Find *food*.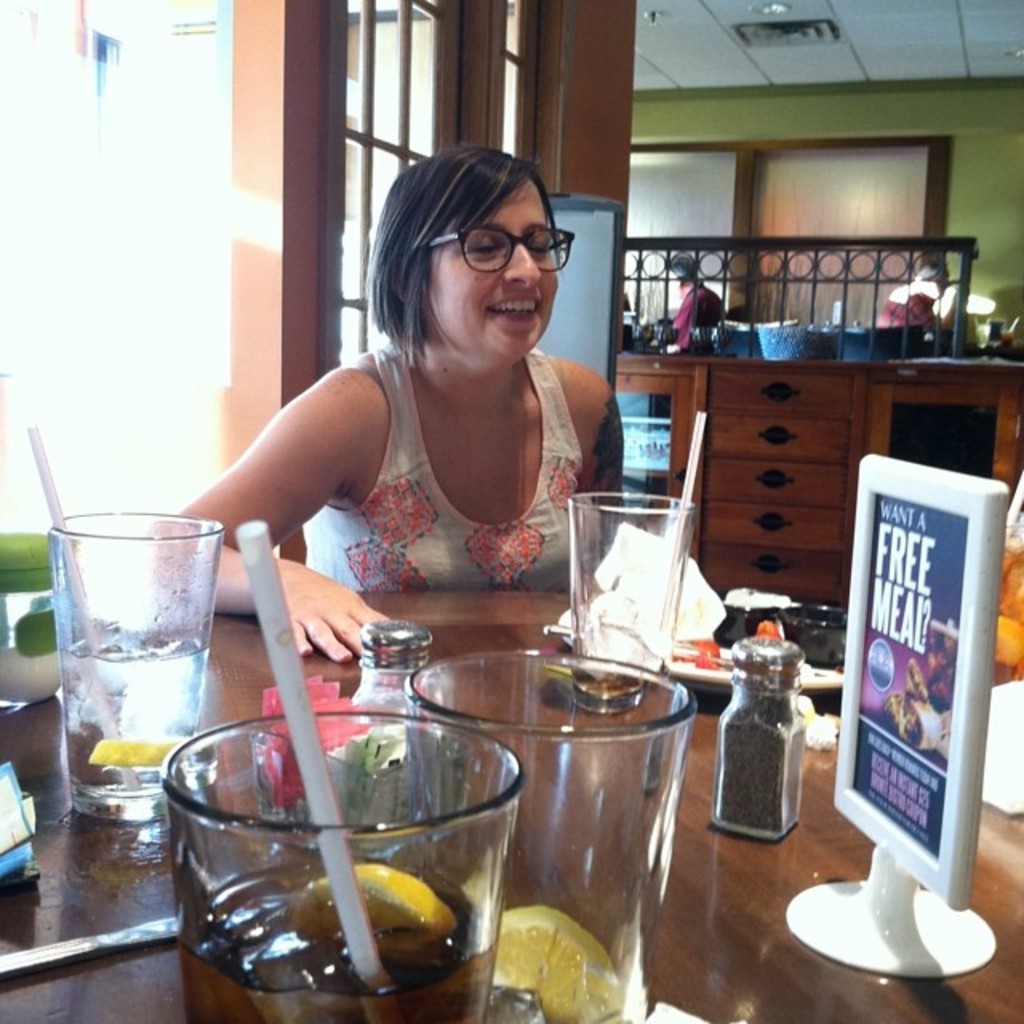
[472,907,630,1018].
